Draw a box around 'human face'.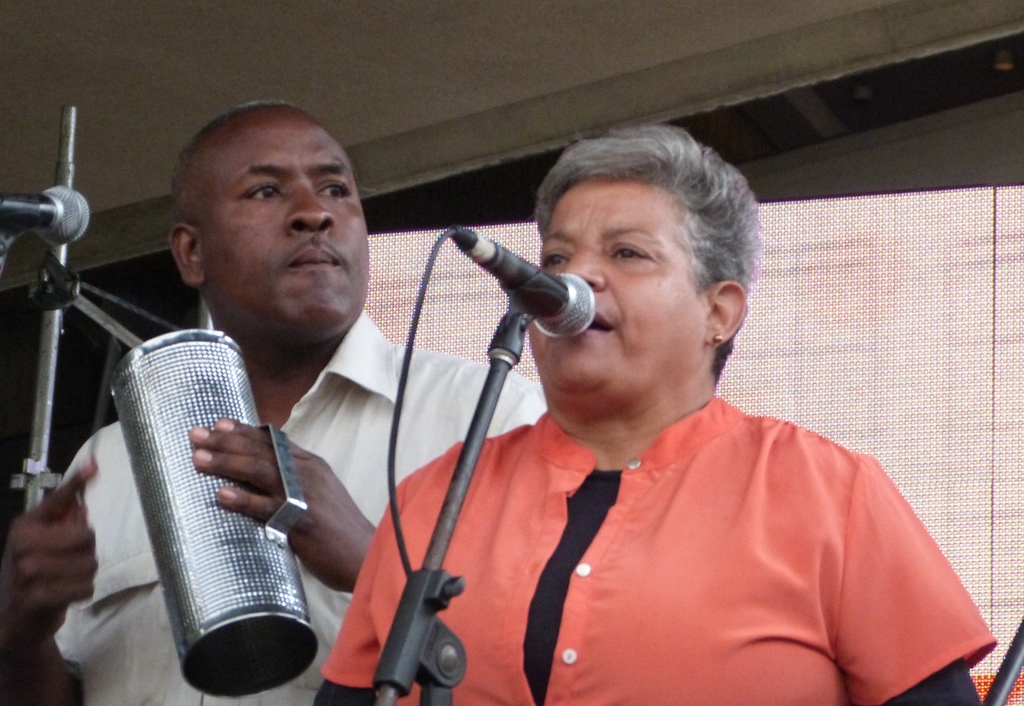
pyautogui.locateOnScreen(207, 107, 367, 330).
